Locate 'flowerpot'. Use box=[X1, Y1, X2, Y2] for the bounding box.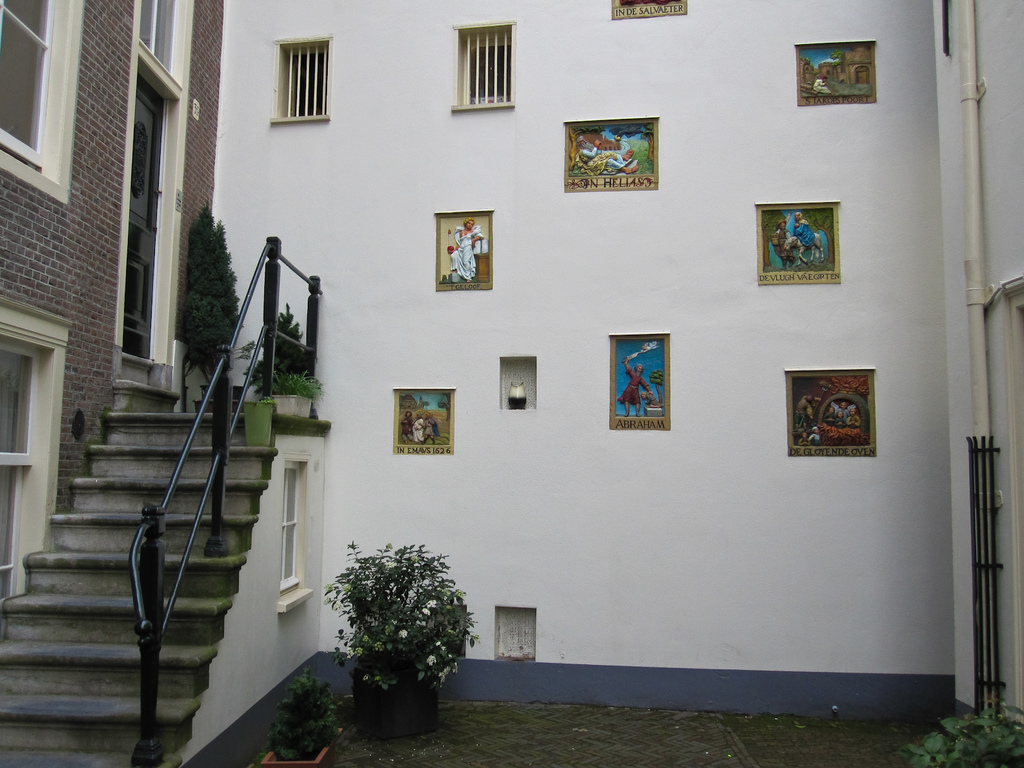
box=[271, 393, 312, 419].
